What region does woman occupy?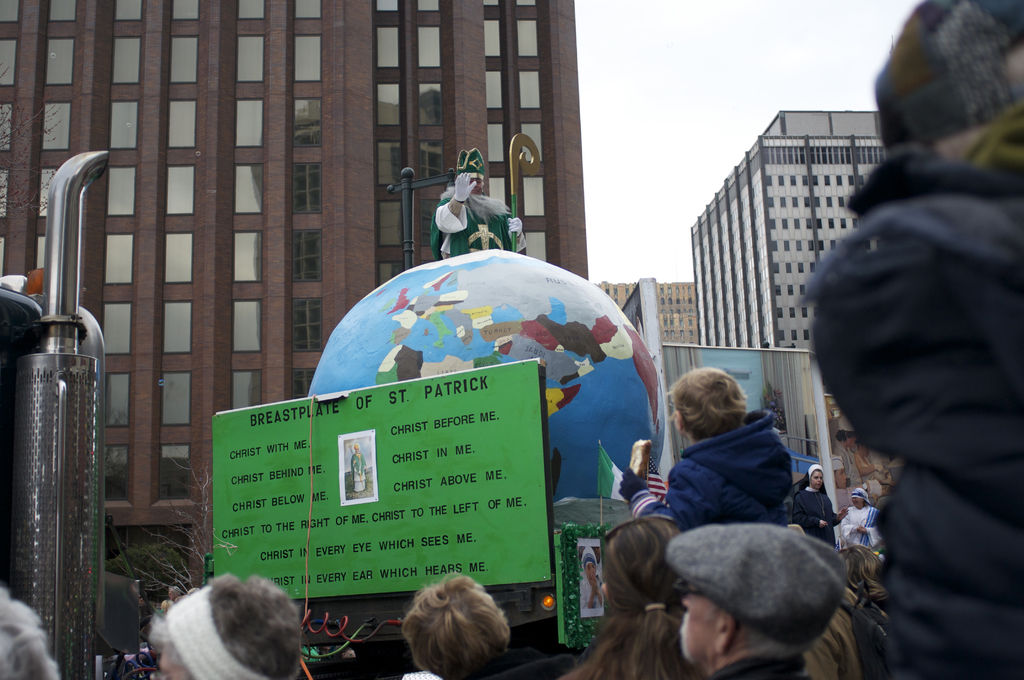
556,516,686,679.
